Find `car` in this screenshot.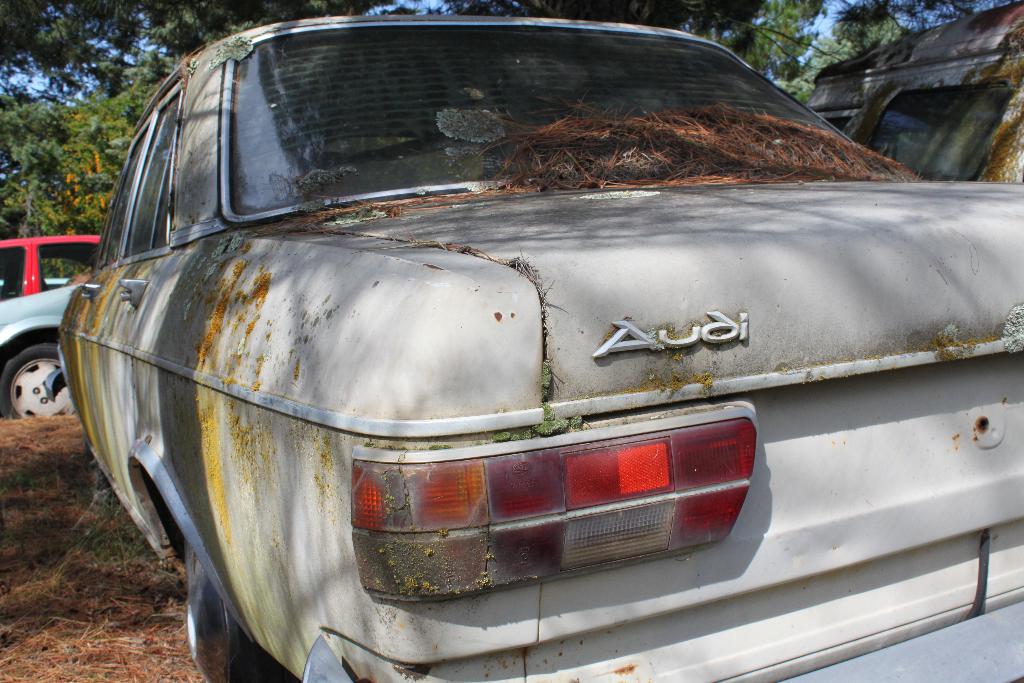
The bounding box for `car` is box=[0, 282, 93, 420].
